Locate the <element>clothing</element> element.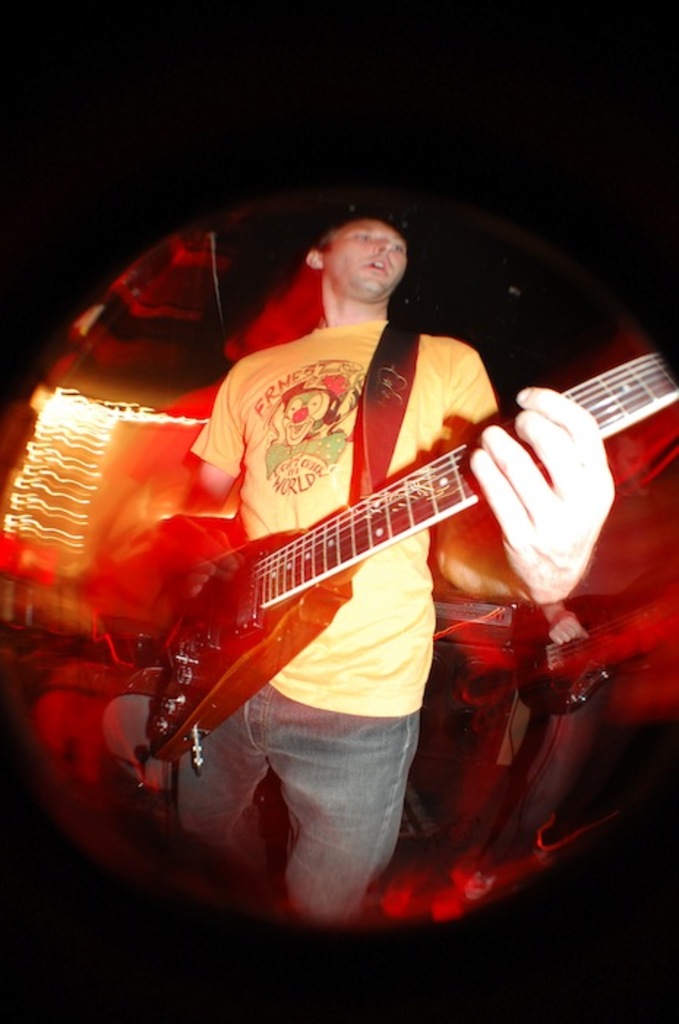
Element bbox: bbox=[171, 313, 550, 963].
